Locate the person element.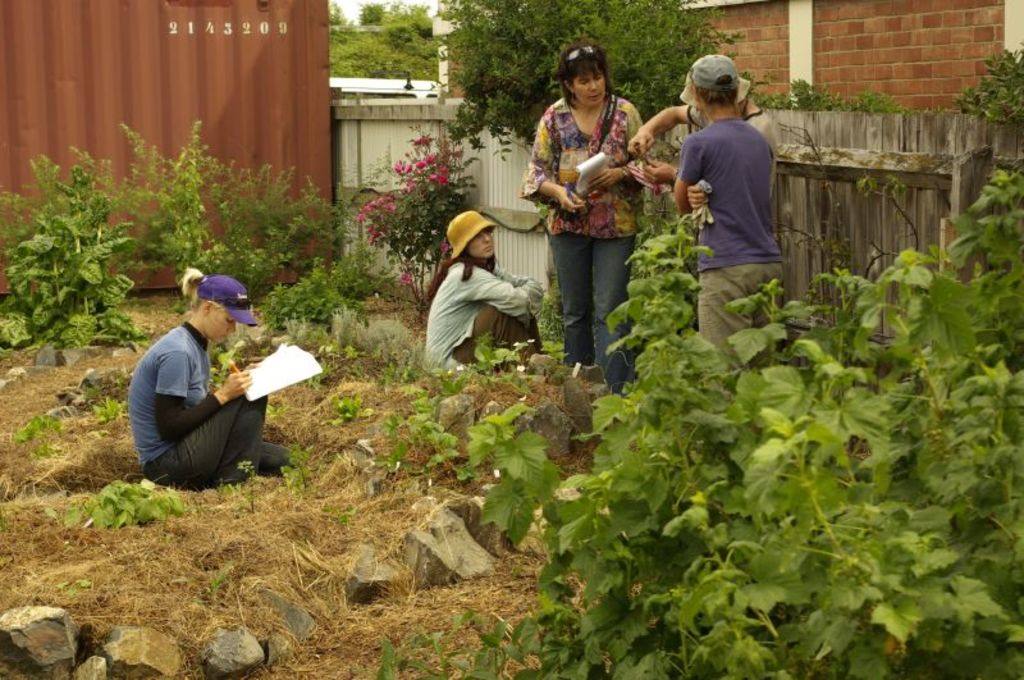
Element bbox: (623, 69, 785, 196).
